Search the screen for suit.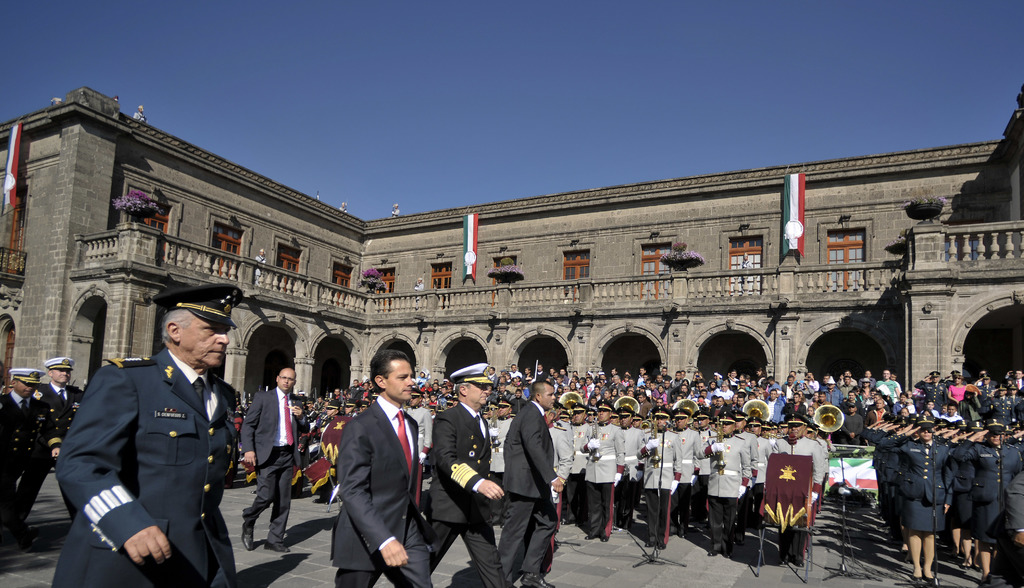
Found at detection(739, 430, 761, 526).
